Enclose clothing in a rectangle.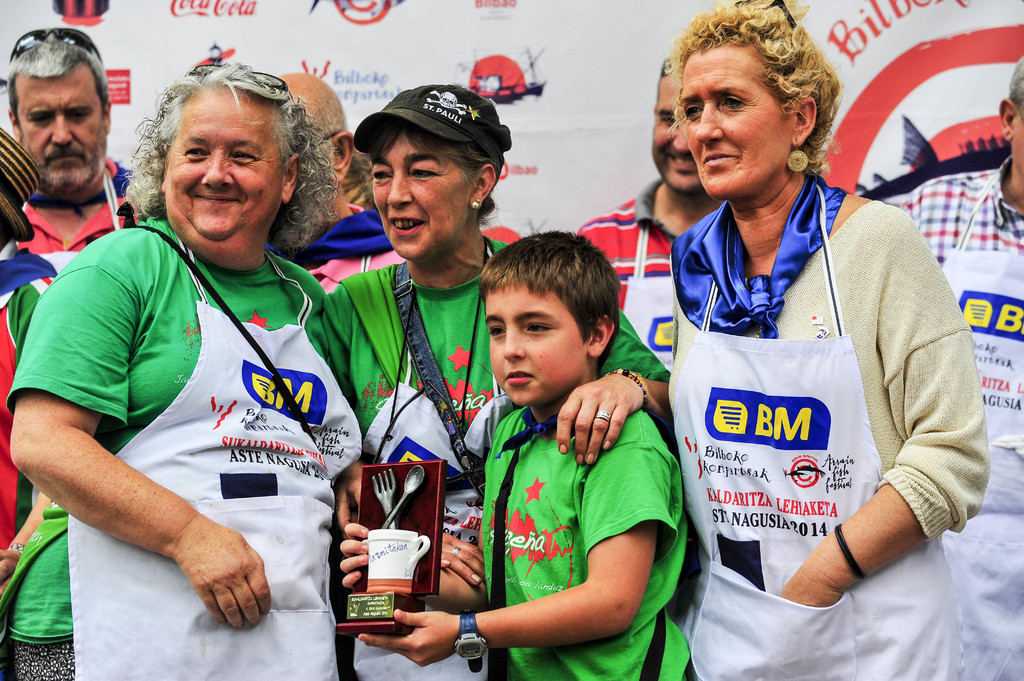
{"x1": 476, "y1": 407, "x2": 693, "y2": 680}.
